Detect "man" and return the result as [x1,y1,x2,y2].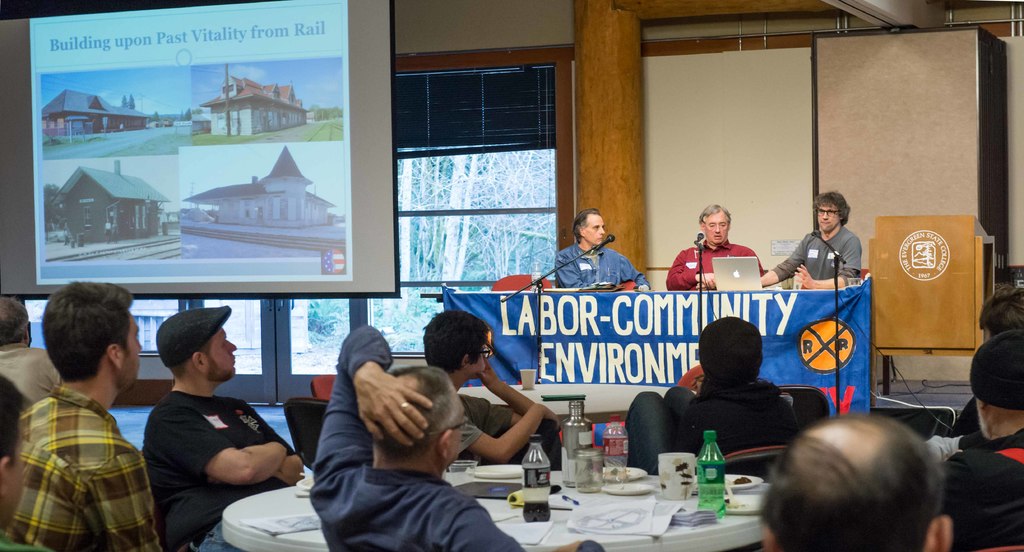
[12,285,160,551].
